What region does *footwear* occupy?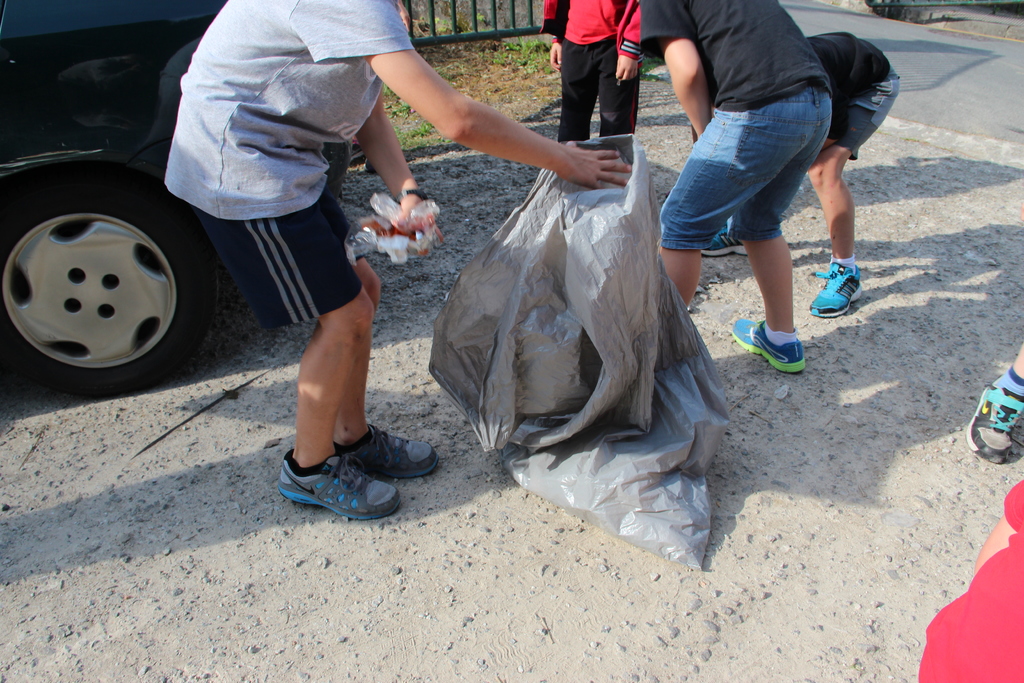
{"x1": 281, "y1": 447, "x2": 402, "y2": 520}.
